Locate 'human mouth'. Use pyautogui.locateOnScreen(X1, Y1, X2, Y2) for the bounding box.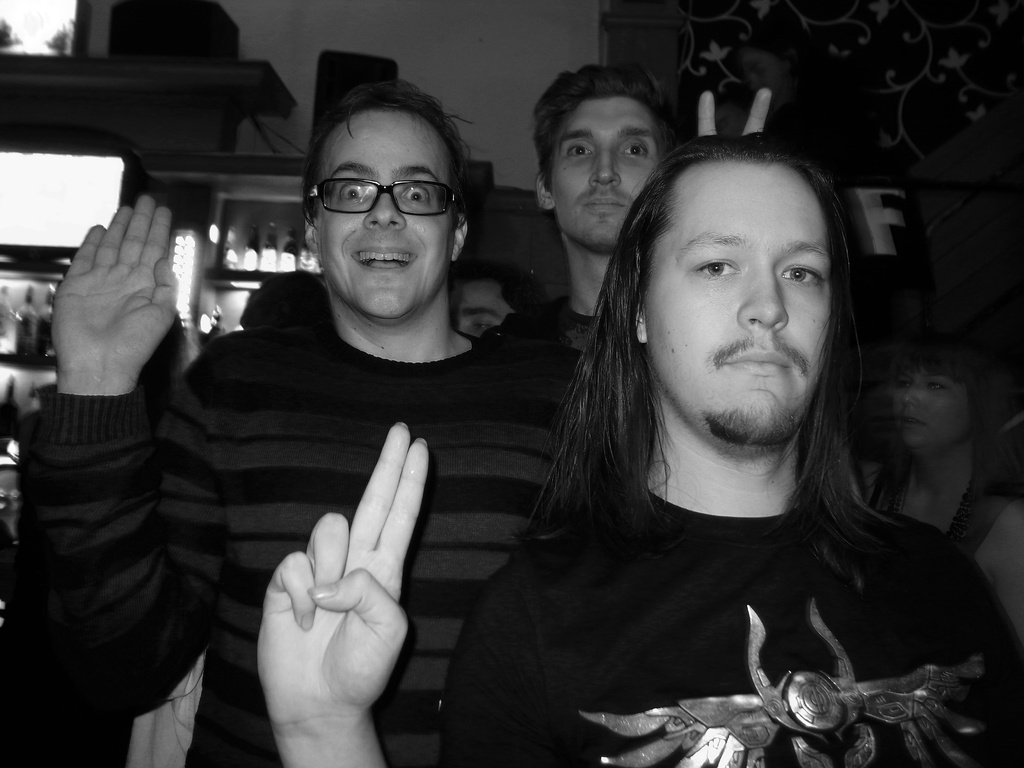
pyautogui.locateOnScreen(350, 244, 419, 273).
